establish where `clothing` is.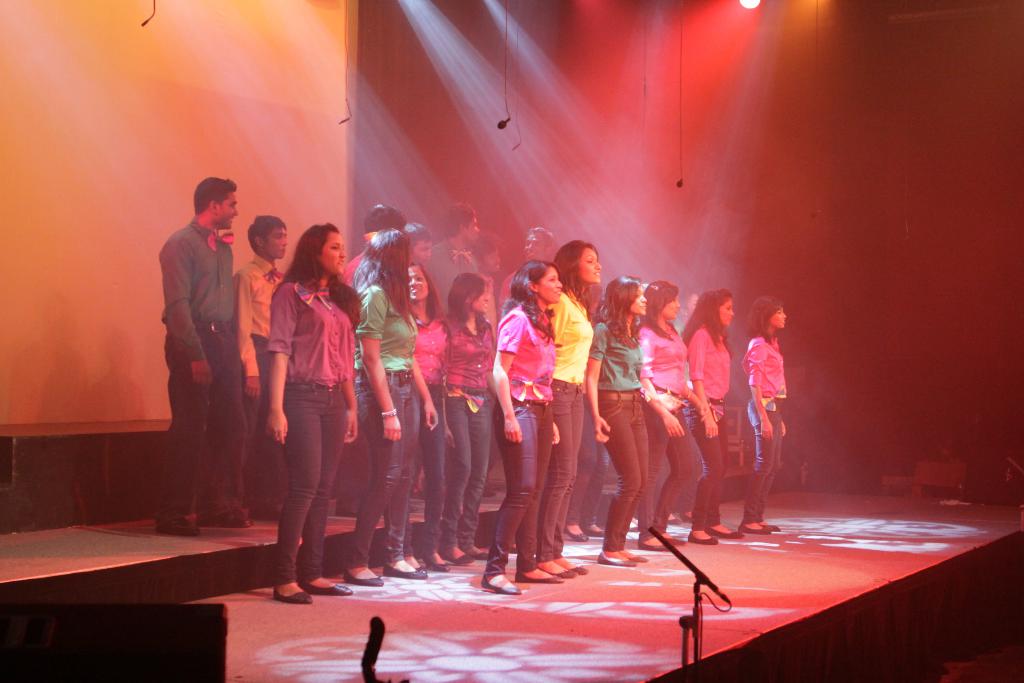
Established at region(160, 215, 250, 522).
